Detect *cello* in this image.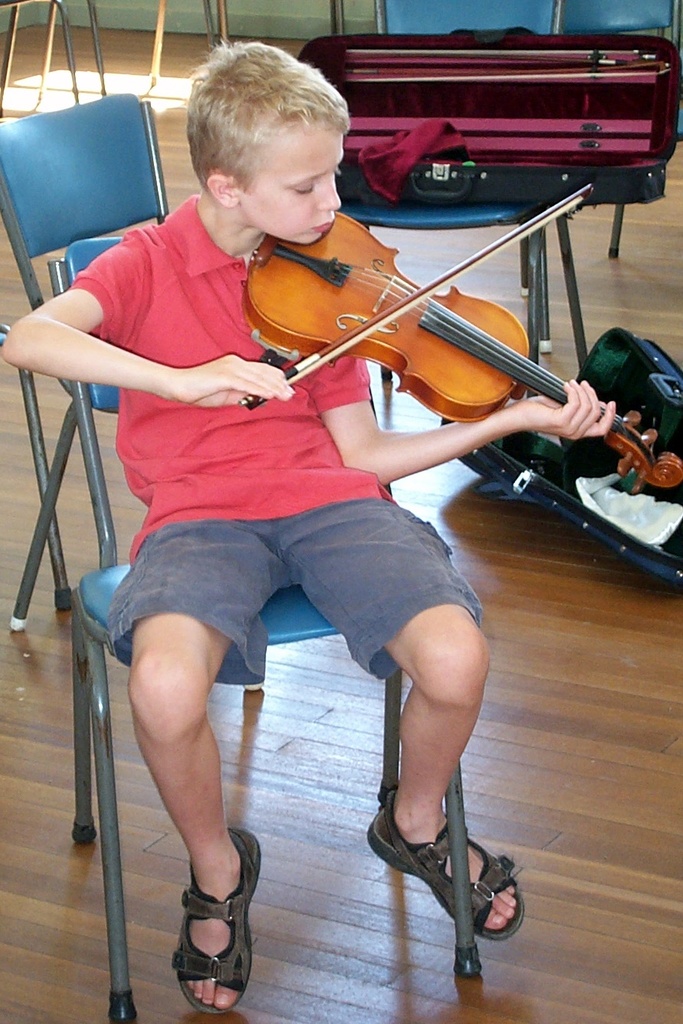
Detection: 244:179:680:503.
